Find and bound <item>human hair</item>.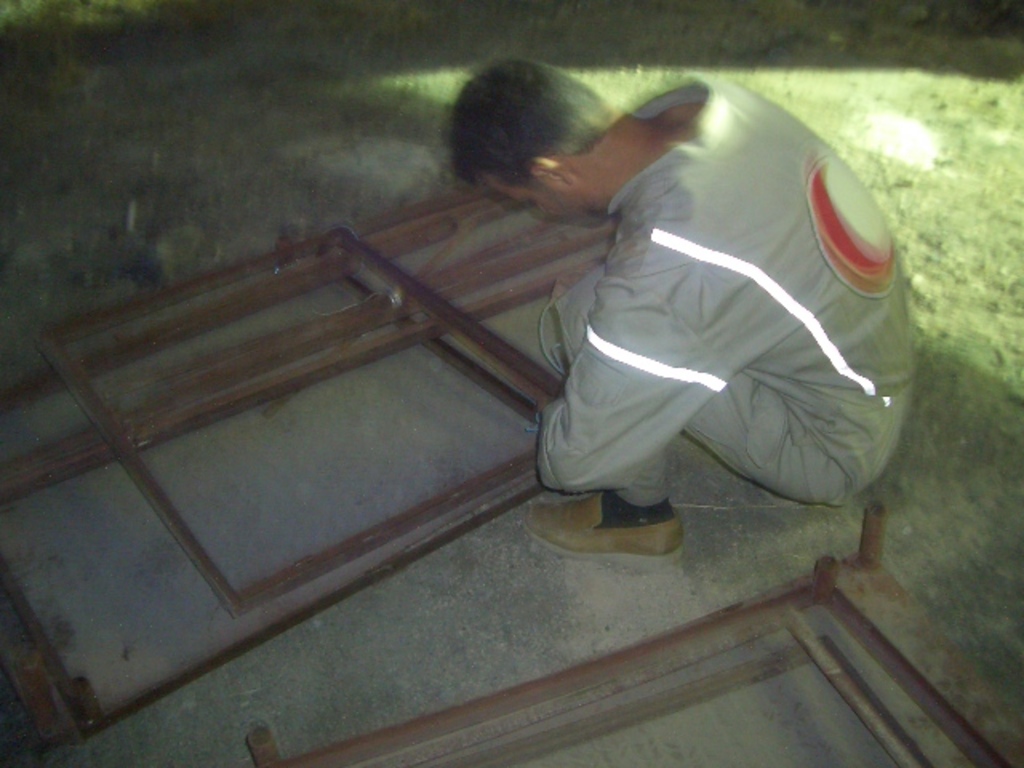
Bound: <bbox>459, 50, 622, 198</bbox>.
